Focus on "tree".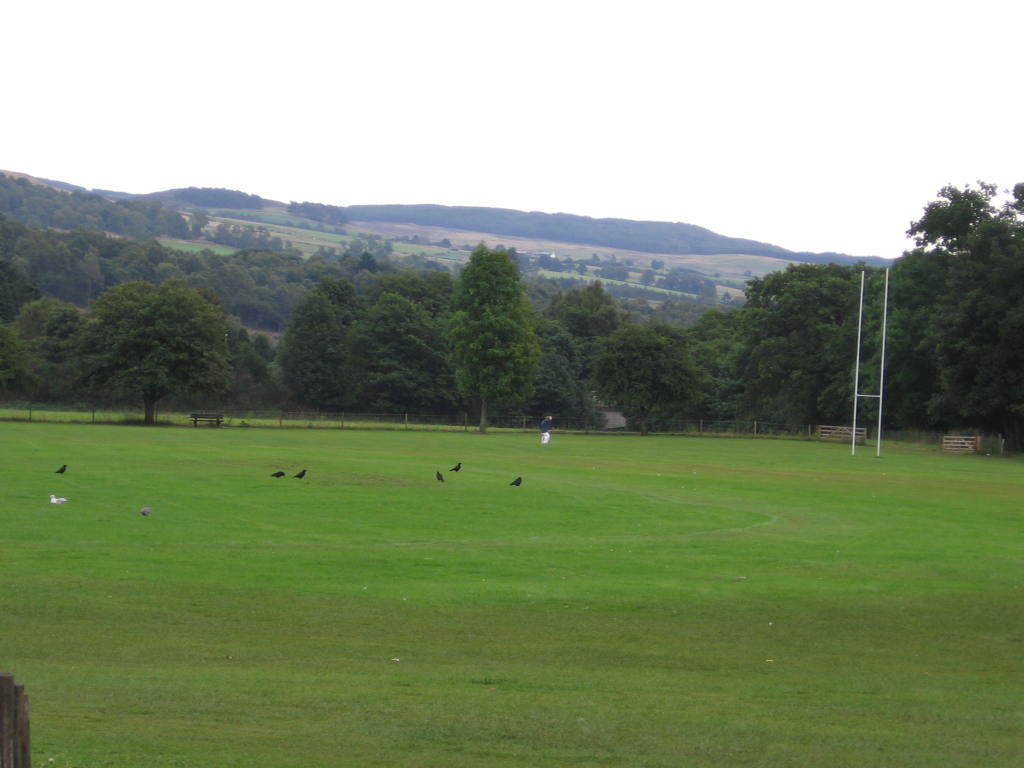
Focused at bbox=[833, 183, 1019, 458].
